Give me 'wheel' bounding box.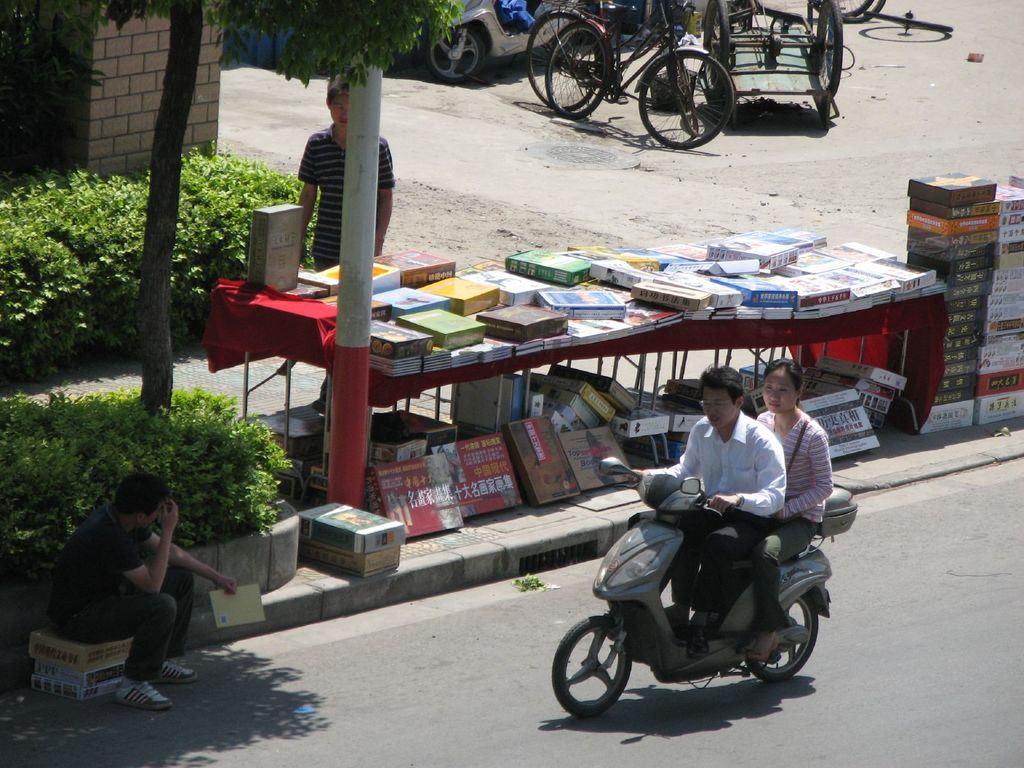
[x1=838, y1=0, x2=868, y2=13].
